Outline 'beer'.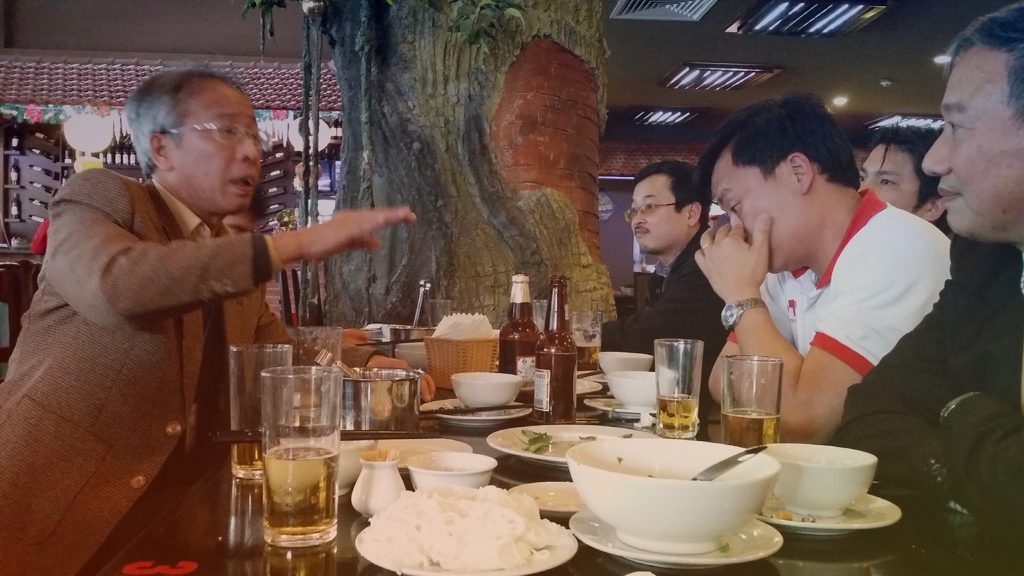
Outline: left=494, top=264, right=544, bottom=408.
